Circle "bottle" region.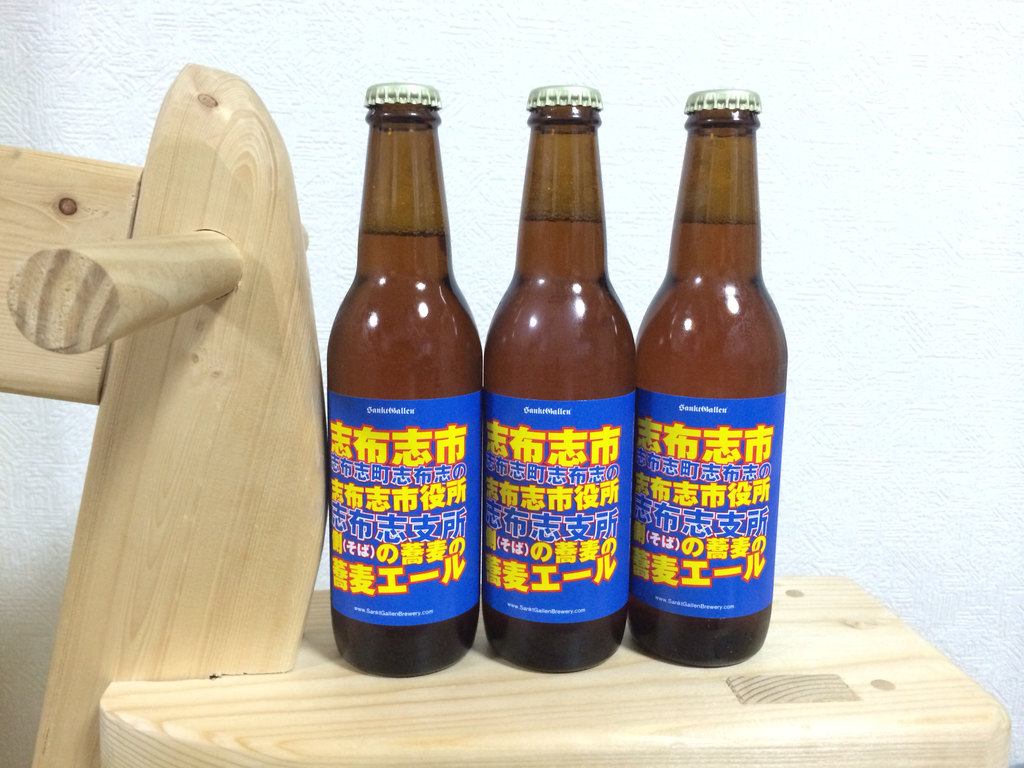
Region: (left=325, top=83, right=486, bottom=675).
